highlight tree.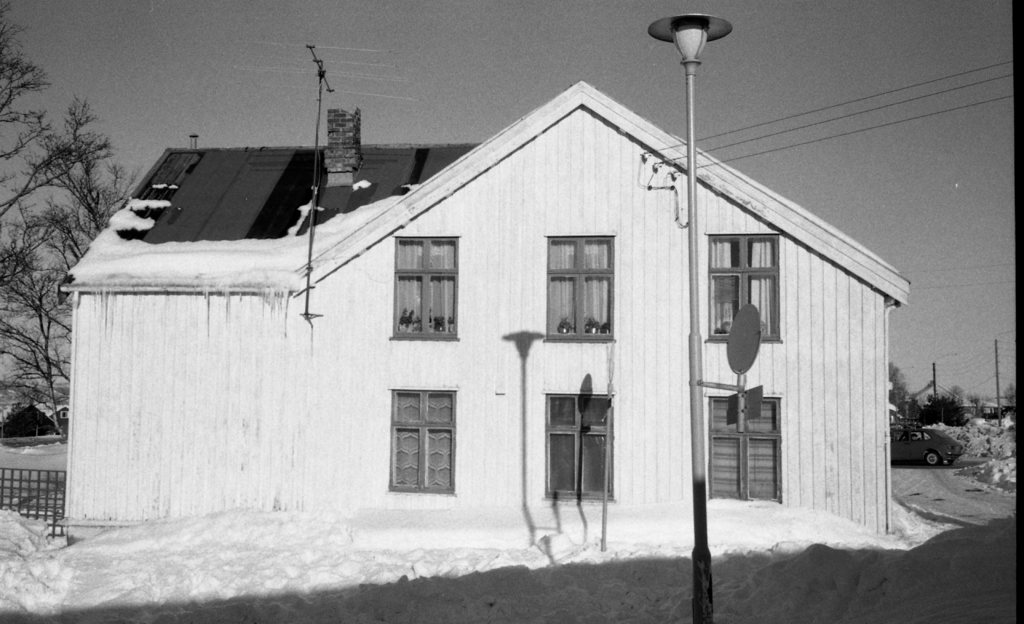
Highlighted region: 17/60/112/289.
